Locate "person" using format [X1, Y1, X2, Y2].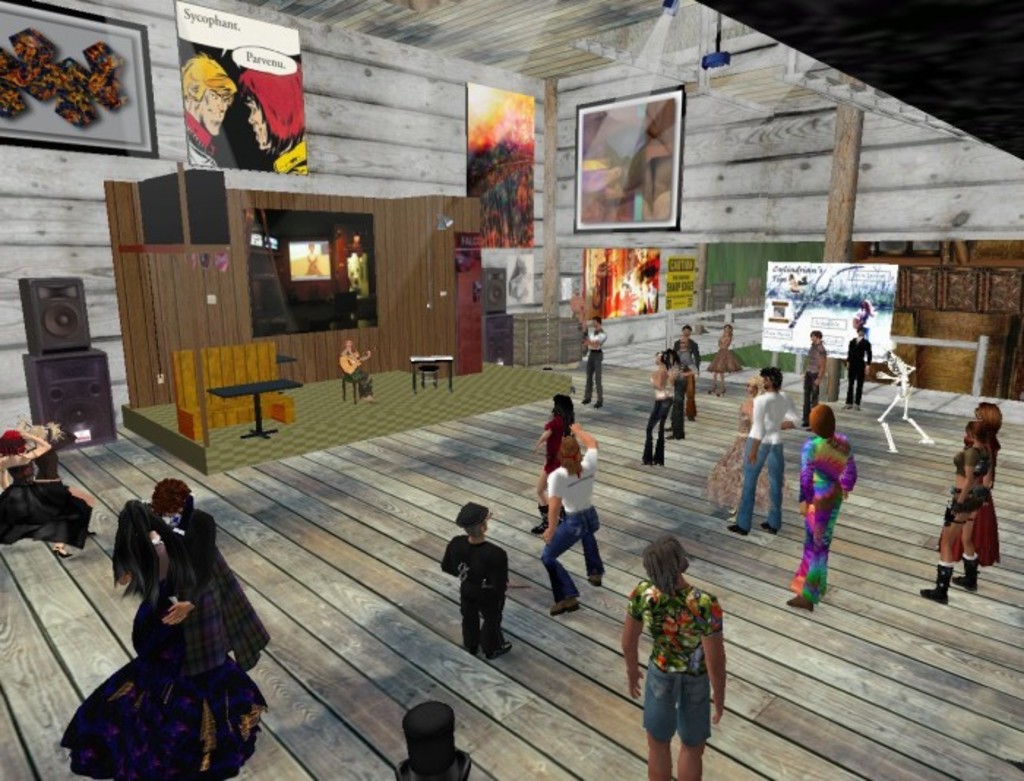
[0, 427, 97, 559].
